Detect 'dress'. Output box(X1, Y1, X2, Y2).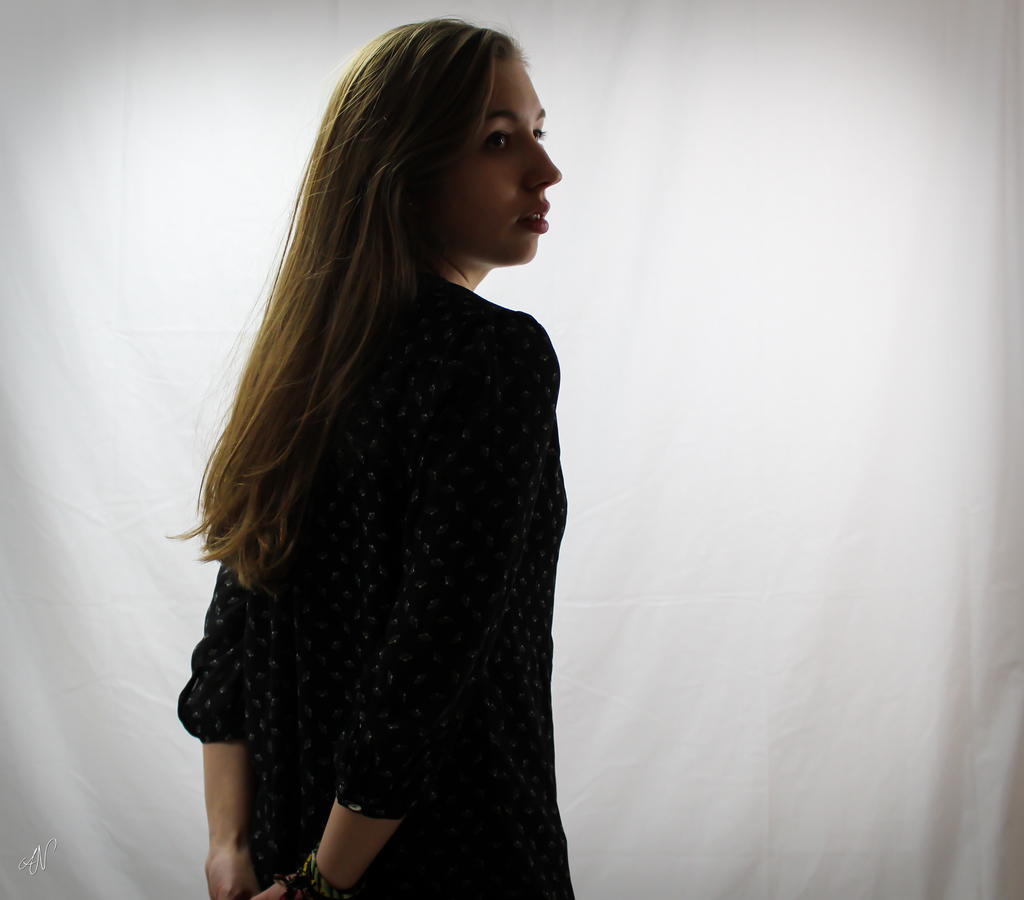
box(172, 284, 572, 899).
